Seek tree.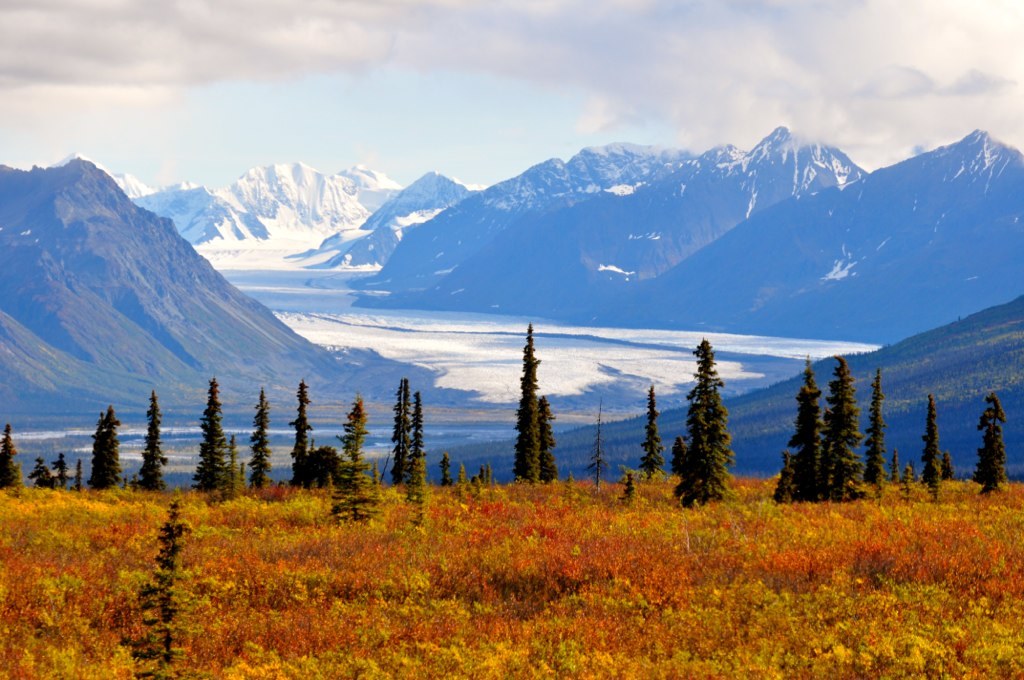
307/446/340/488.
